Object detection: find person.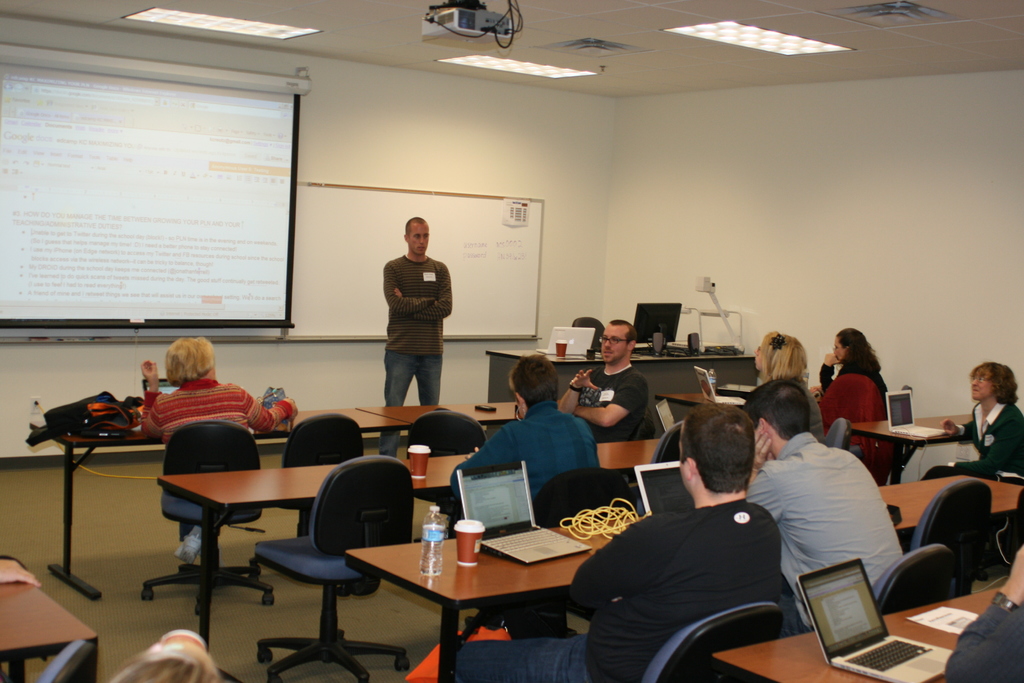
{"x1": 559, "y1": 318, "x2": 650, "y2": 483}.
